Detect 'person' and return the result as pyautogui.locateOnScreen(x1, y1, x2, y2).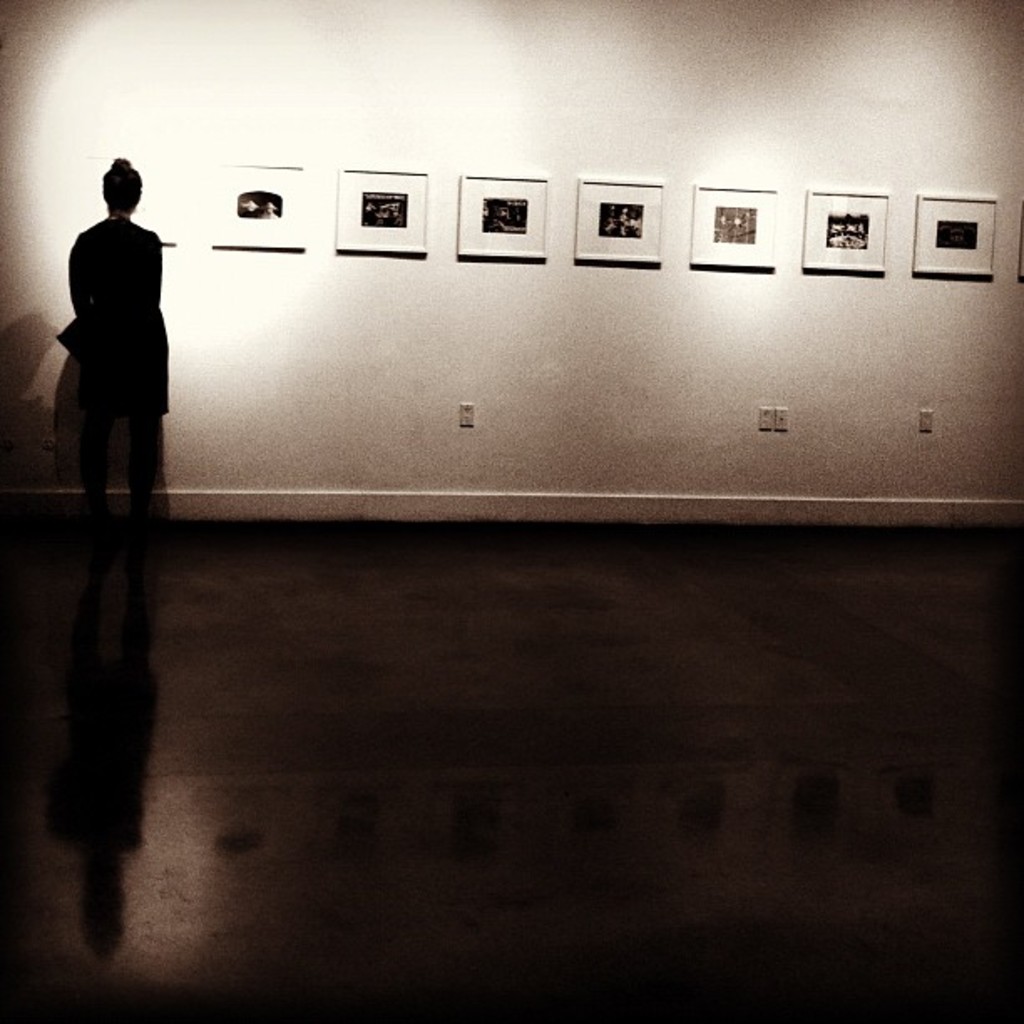
pyautogui.locateOnScreen(52, 152, 181, 522).
